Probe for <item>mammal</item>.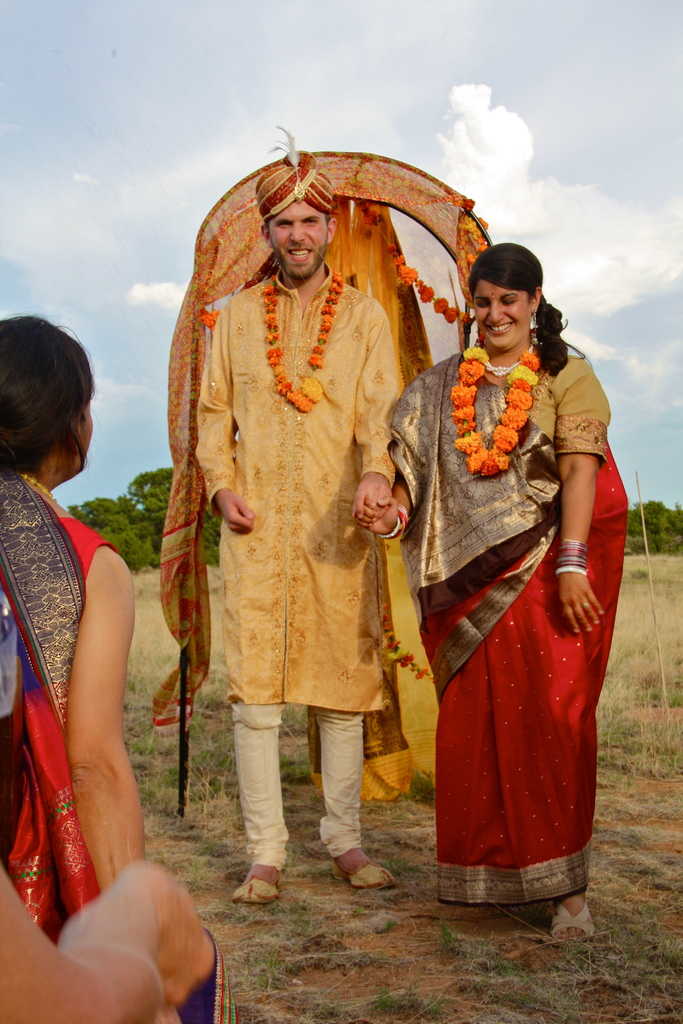
Probe result: {"x1": 0, "y1": 310, "x2": 148, "y2": 936}.
